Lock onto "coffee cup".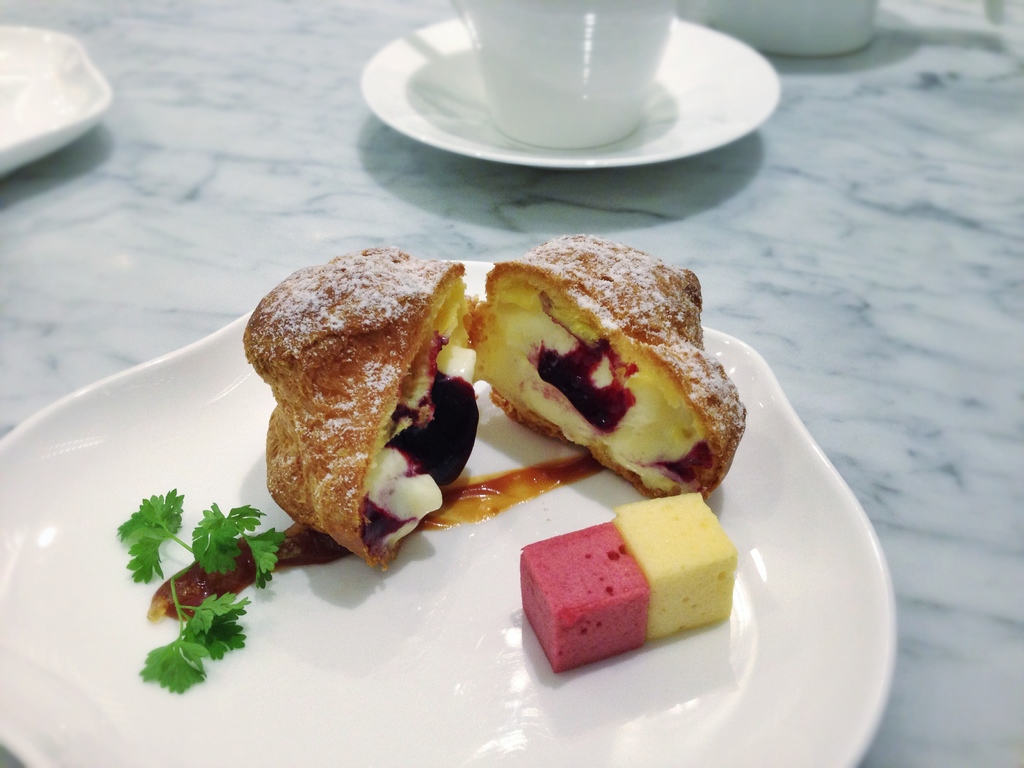
Locked: <bbox>710, 0, 881, 57</bbox>.
